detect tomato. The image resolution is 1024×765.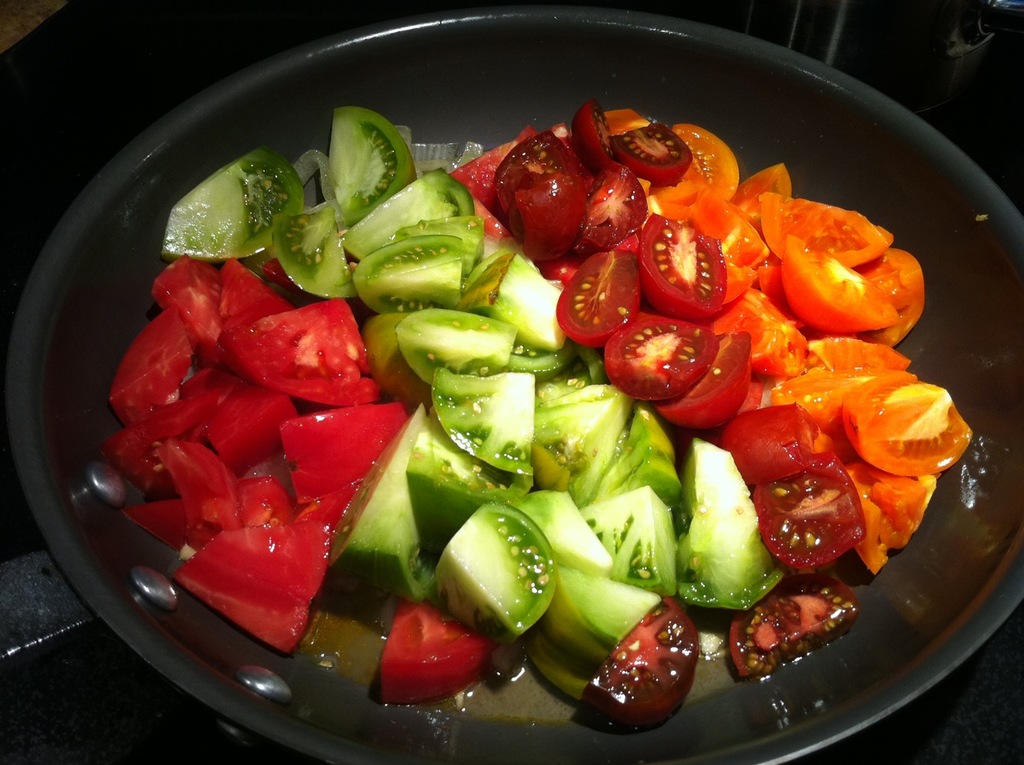
[725,577,860,674].
